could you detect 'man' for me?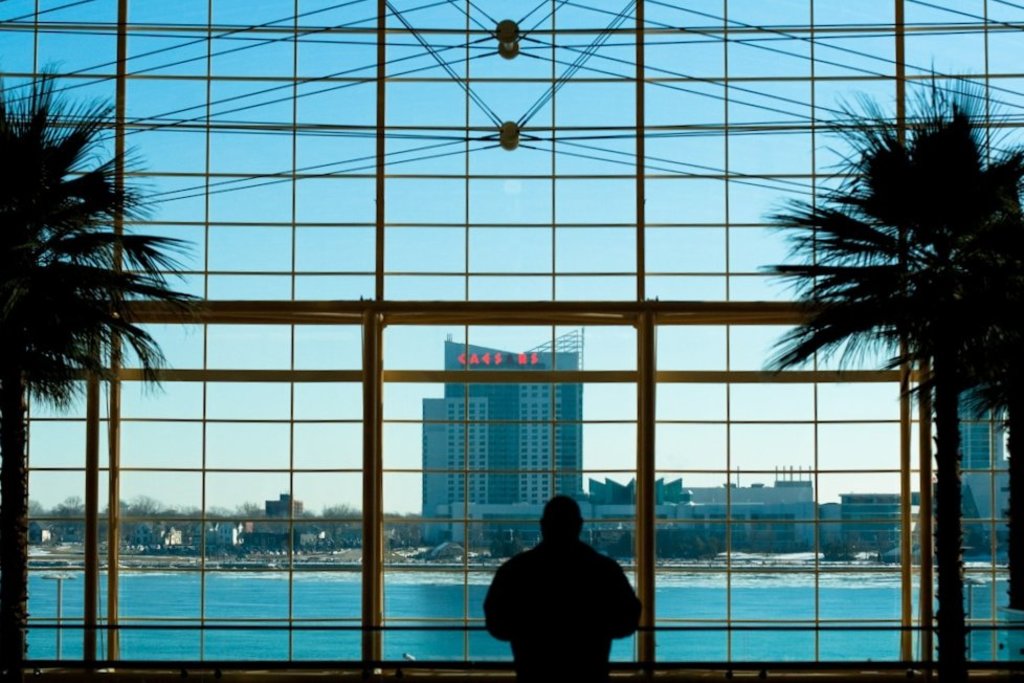
Detection result: box=[476, 502, 653, 679].
